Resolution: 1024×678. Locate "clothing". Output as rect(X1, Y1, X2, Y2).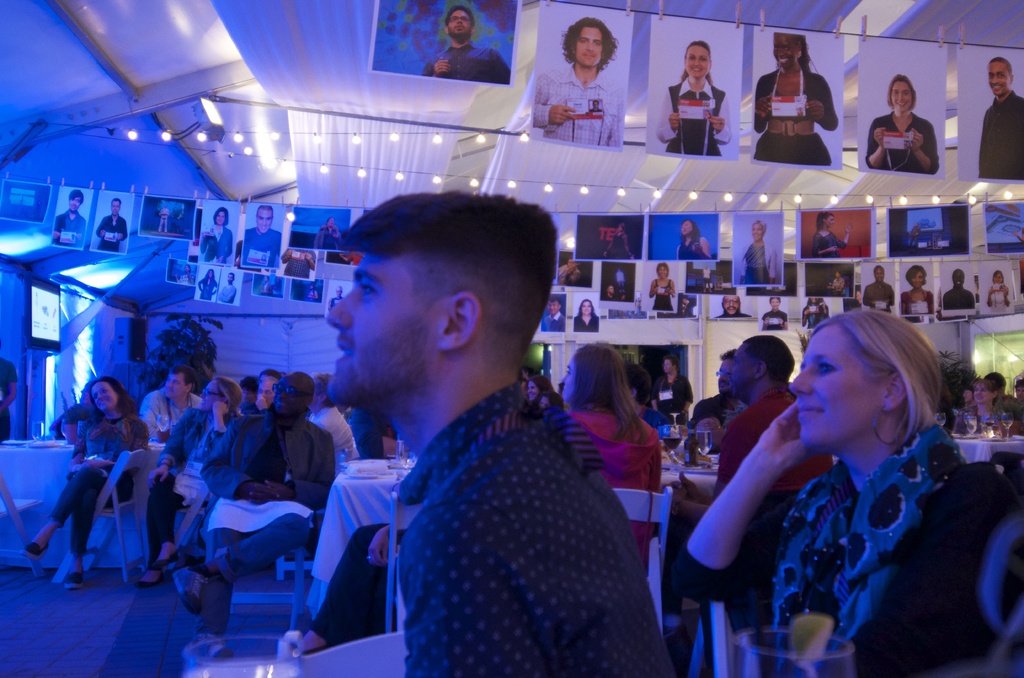
rect(655, 72, 731, 157).
